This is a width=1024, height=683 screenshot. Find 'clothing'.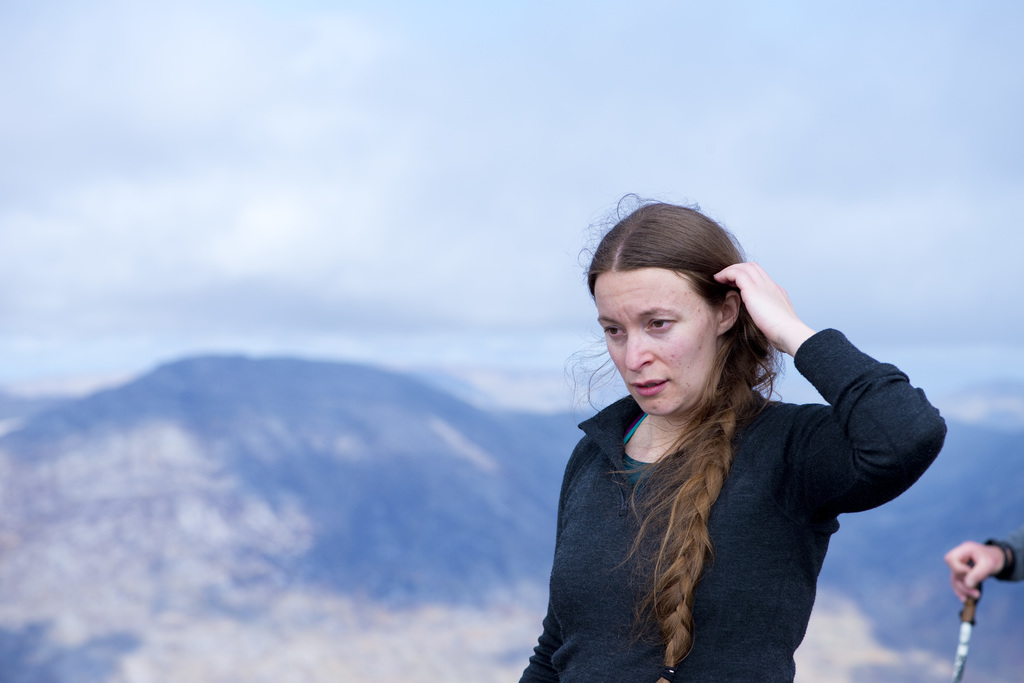
Bounding box: locate(510, 323, 968, 682).
